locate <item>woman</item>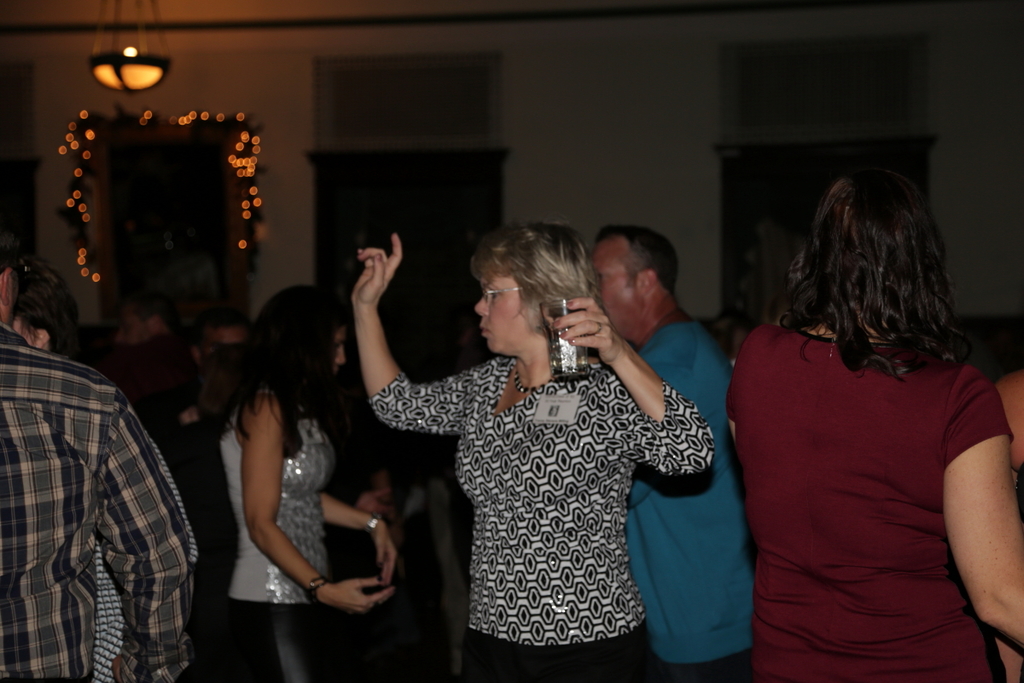
x1=7 y1=253 x2=199 y2=682
